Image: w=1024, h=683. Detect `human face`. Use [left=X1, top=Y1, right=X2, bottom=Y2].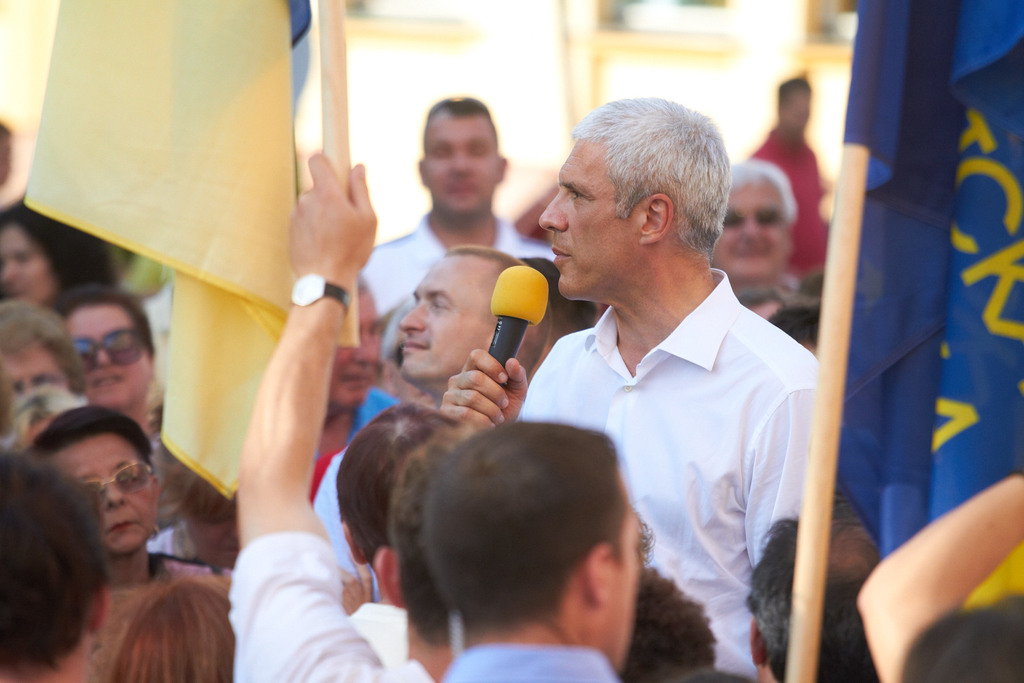
[left=47, top=437, right=164, bottom=554].
